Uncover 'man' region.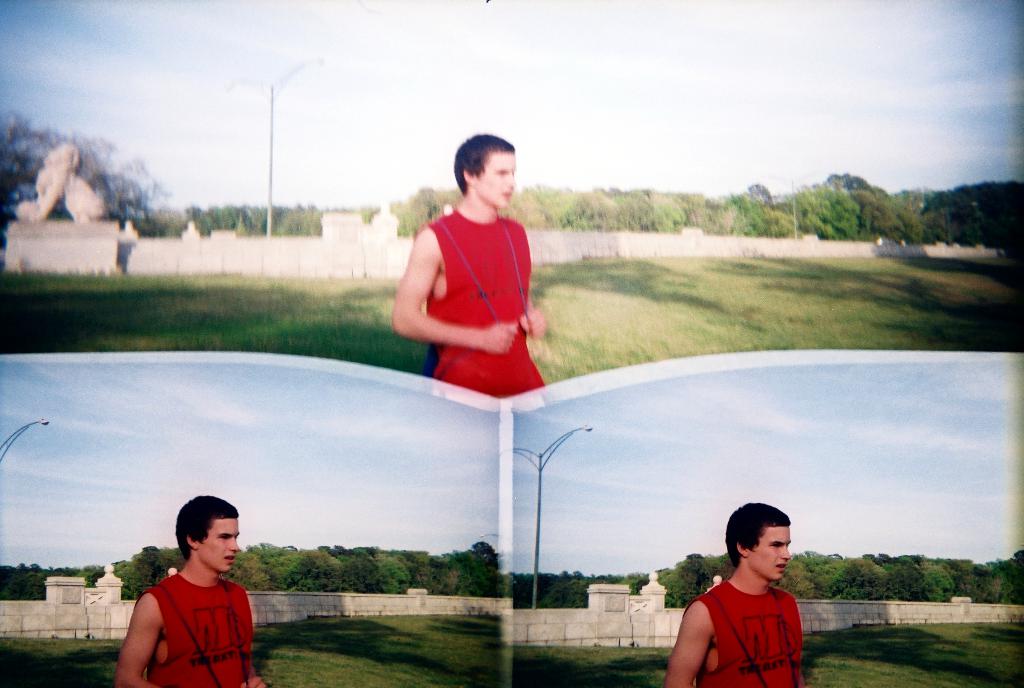
Uncovered: locate(675, 521, 820, 687).
